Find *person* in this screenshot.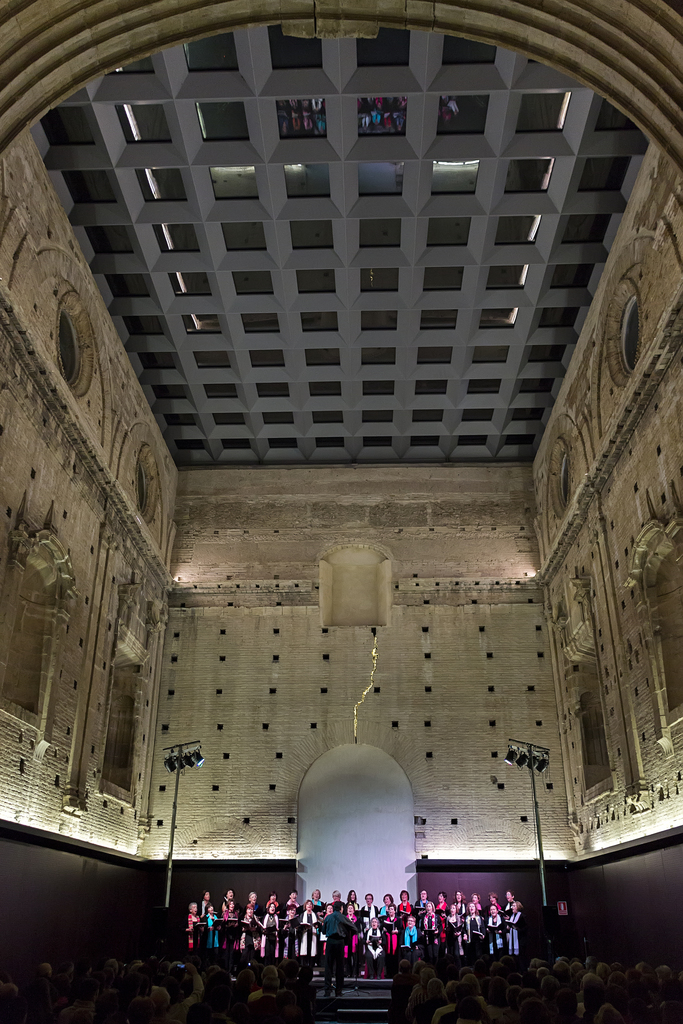
The bounding box for *person* is [x1=443, y1=902, x2=468, y2=956].
